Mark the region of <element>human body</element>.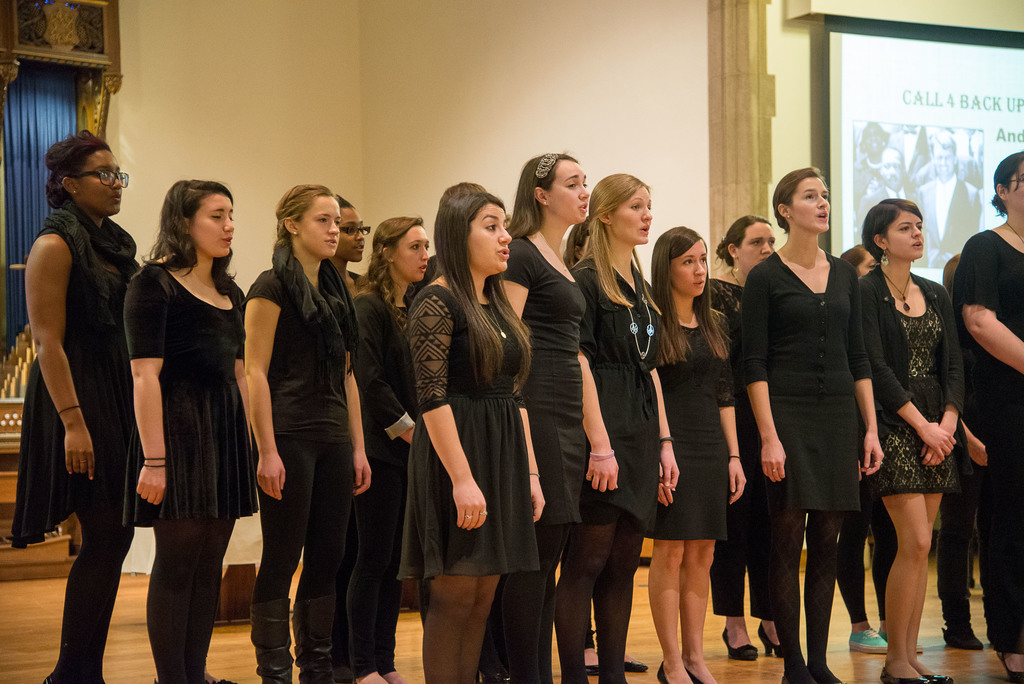
Region: x1=332 y1=198 x2=369 y2=344.
